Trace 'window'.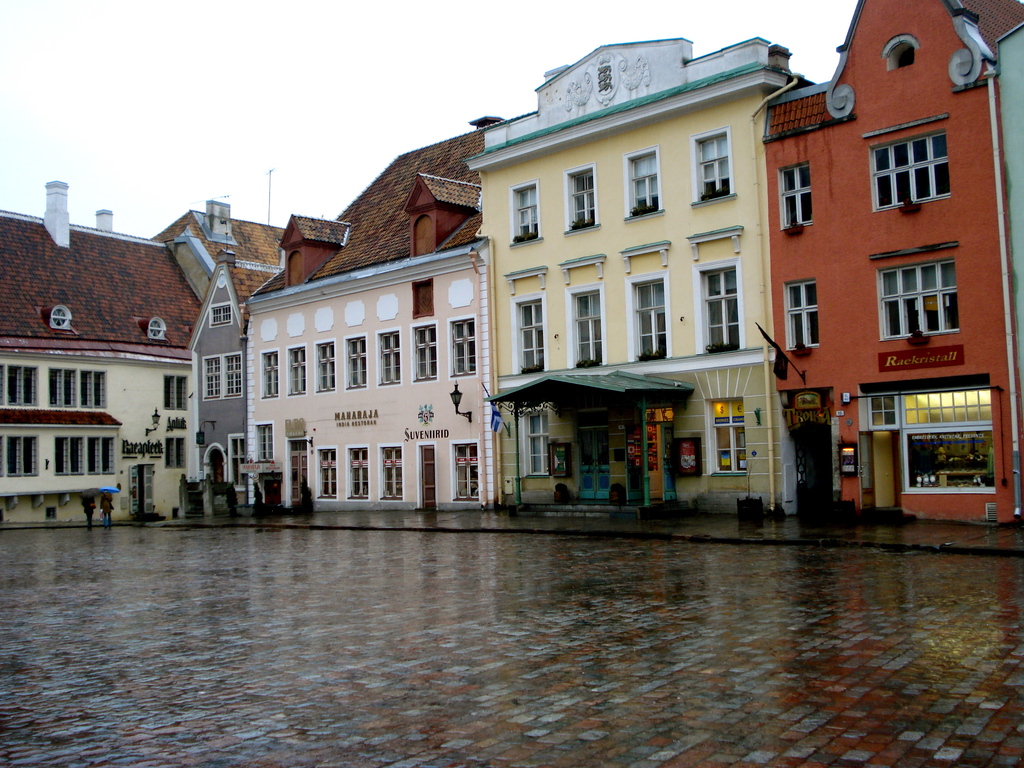
Traced to bbox=(264, 349, 276, 398).
